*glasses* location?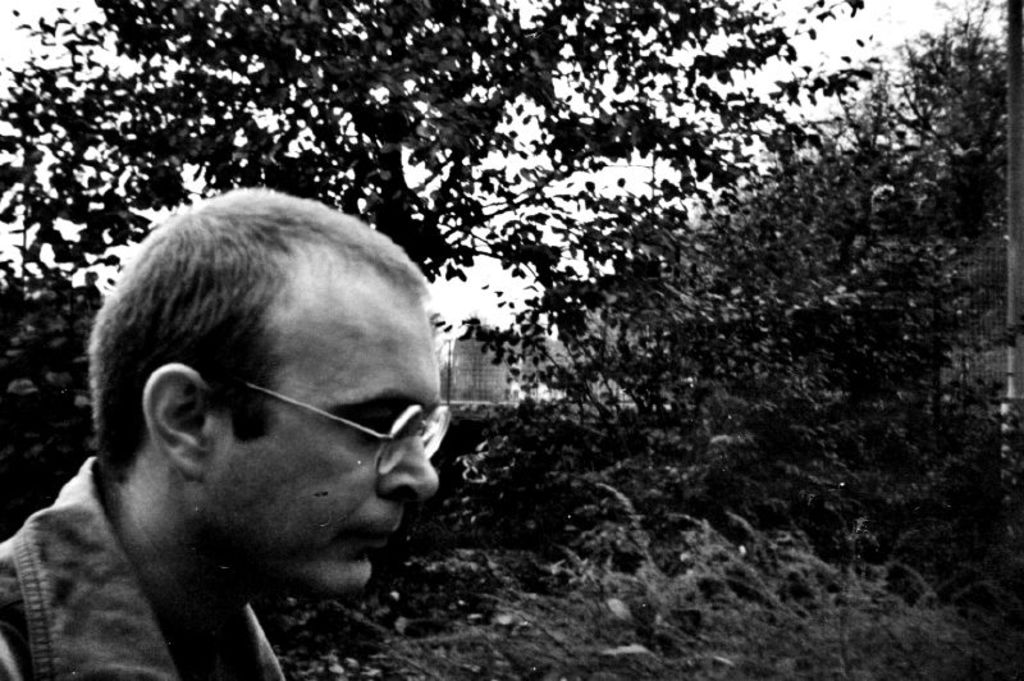
{"left": 233, "top": 381, "right": 449, "bottom": 475}
